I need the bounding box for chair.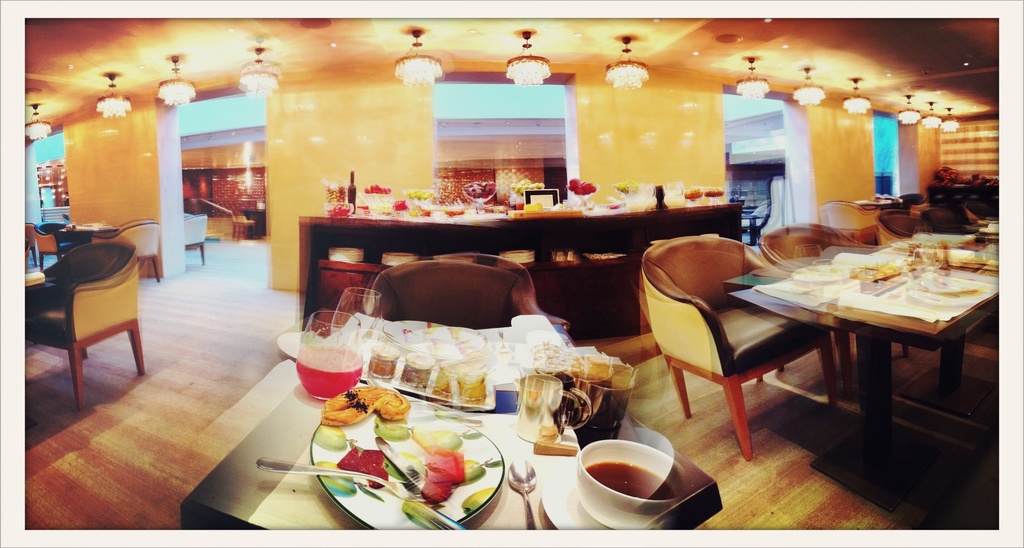
Here it is: 874 212 923 247.
